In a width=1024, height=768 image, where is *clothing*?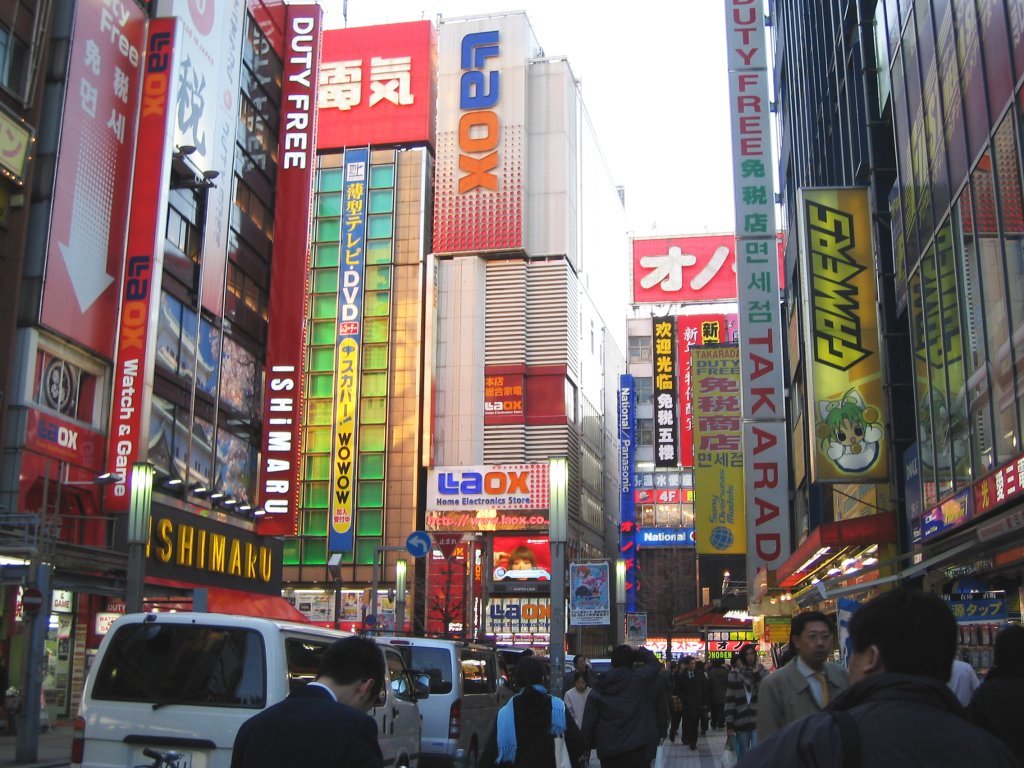
region(231, 688, 394, 763).
